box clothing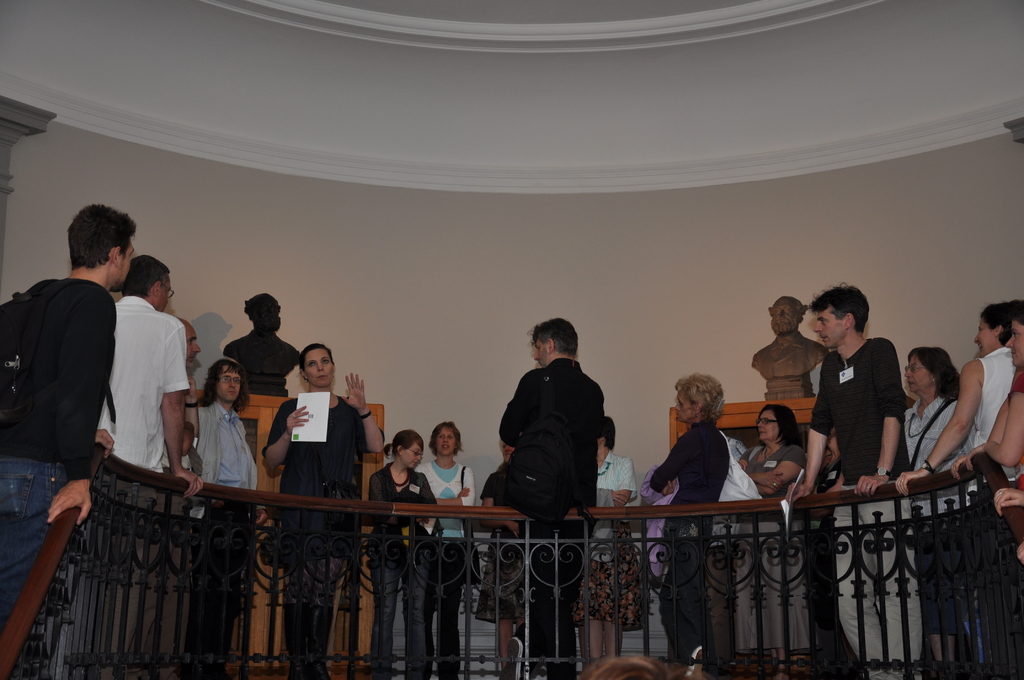
479,464,530,627
